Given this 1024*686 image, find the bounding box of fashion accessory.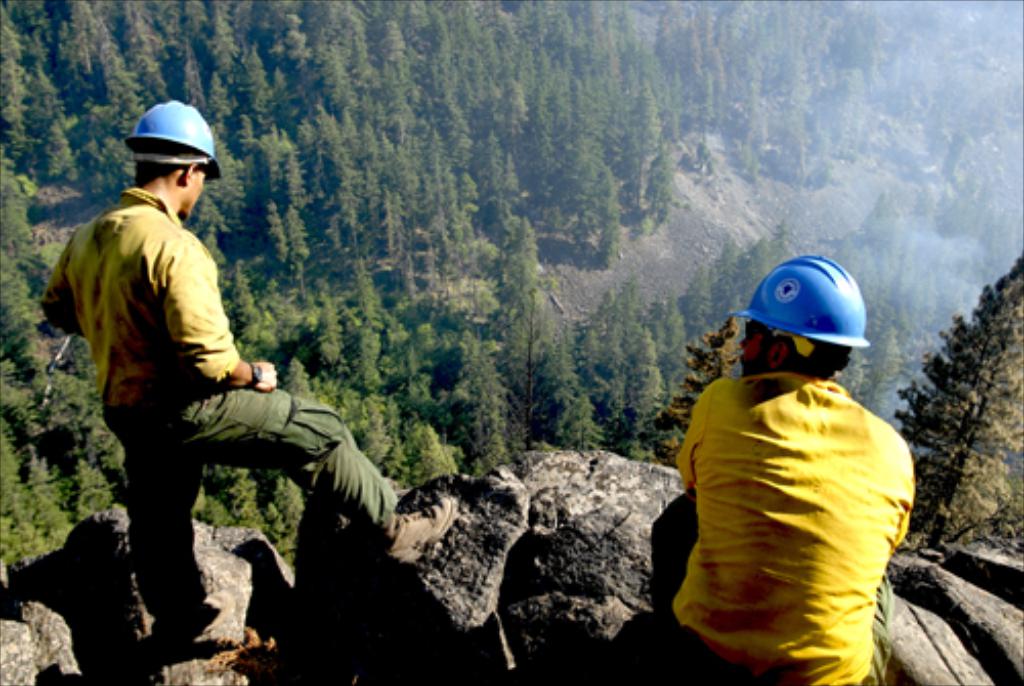
150 588 236 643.
